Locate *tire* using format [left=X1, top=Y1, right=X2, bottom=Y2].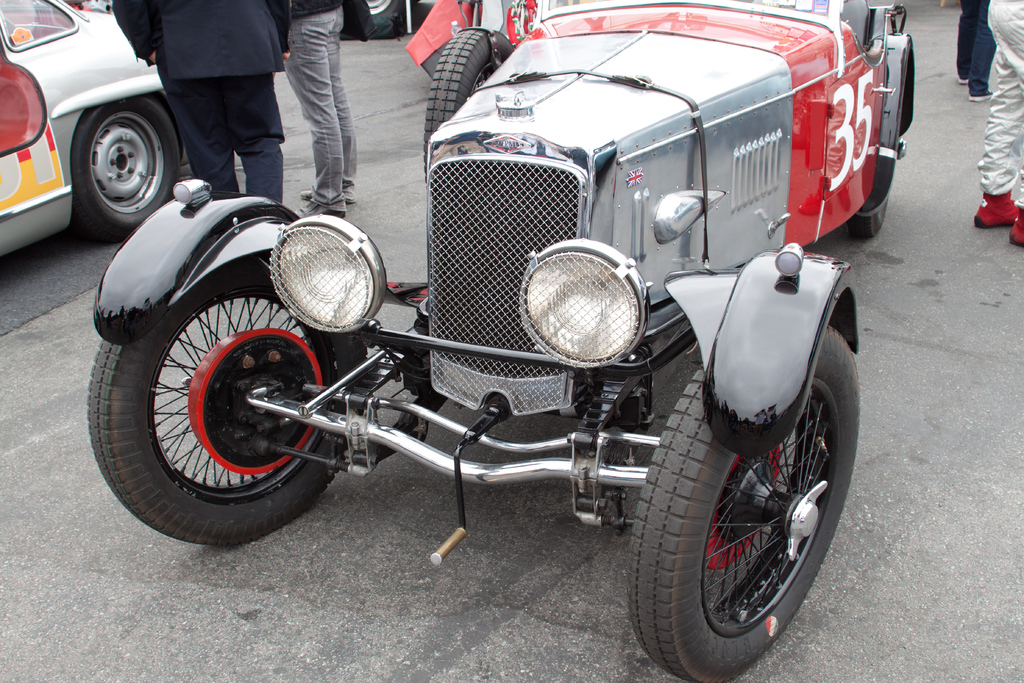
[left=342, top=0, right=396, bottom=40].
